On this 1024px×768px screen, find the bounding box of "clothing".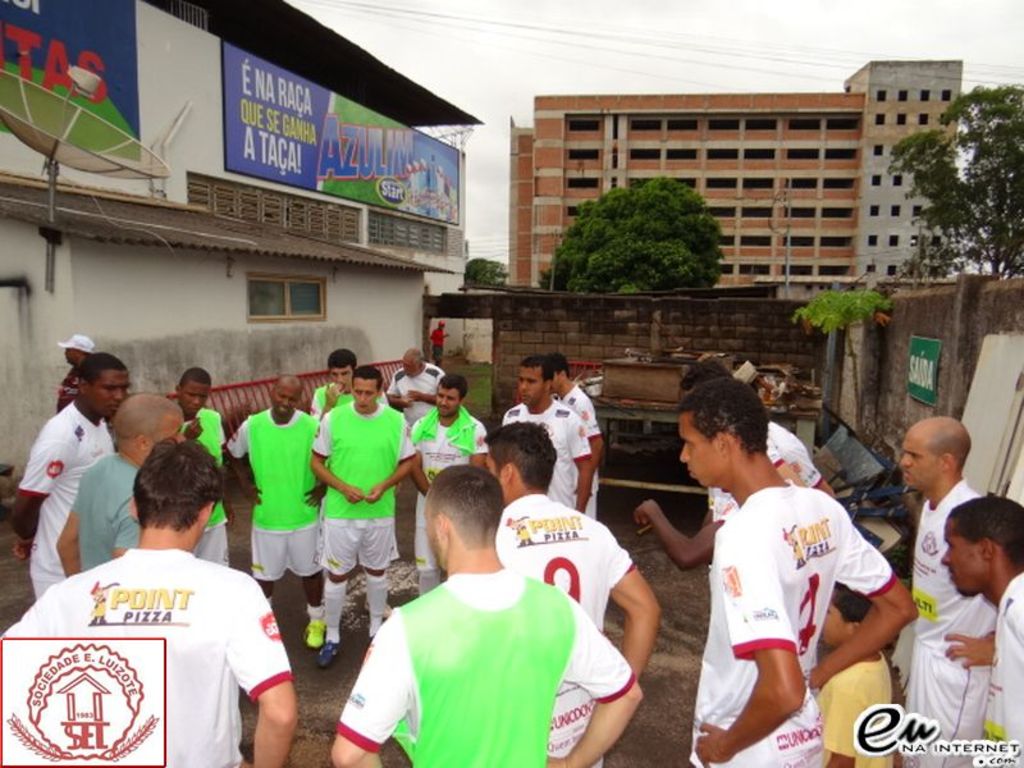
Bounding box: 562/380/596/515.
